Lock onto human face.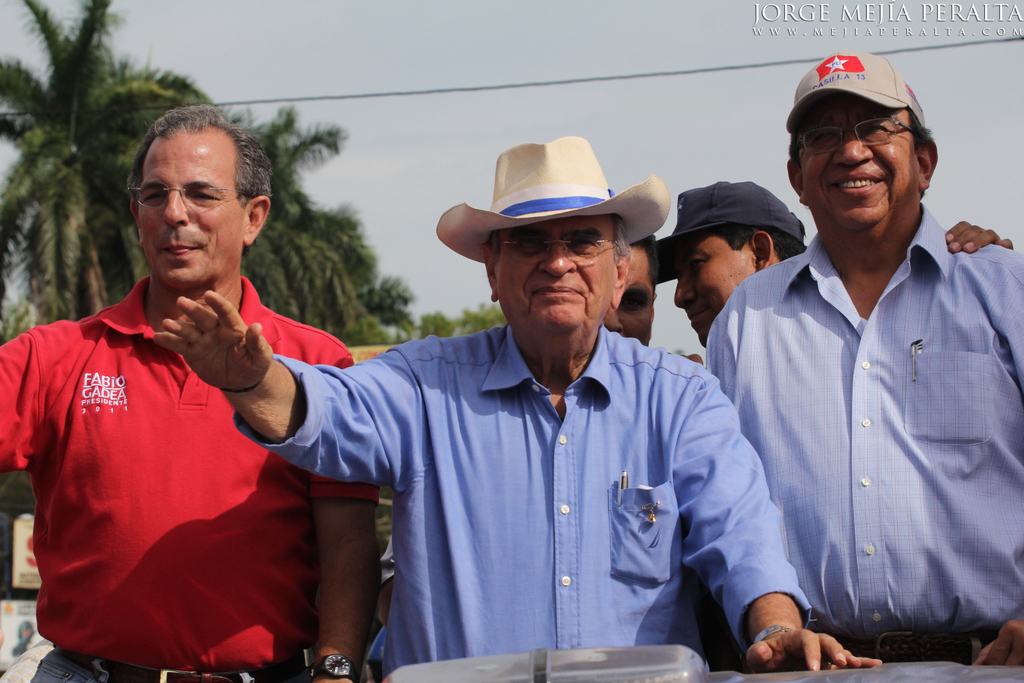
Locked: crop(493, 214, 612, 332).
